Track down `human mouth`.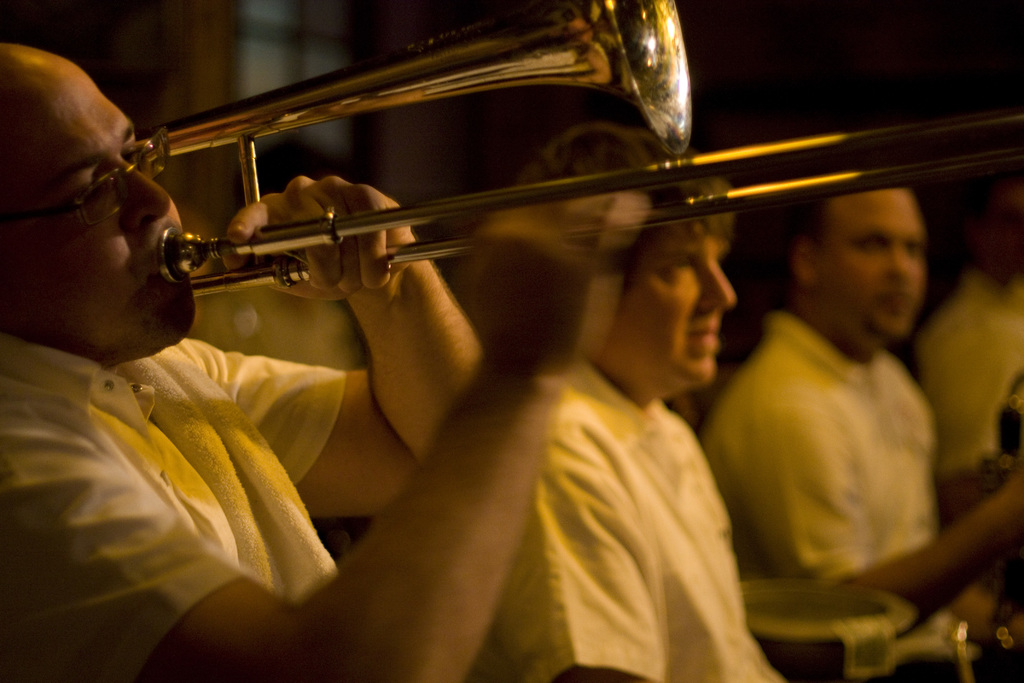
Tracked to 696, 327, 719, 339.
